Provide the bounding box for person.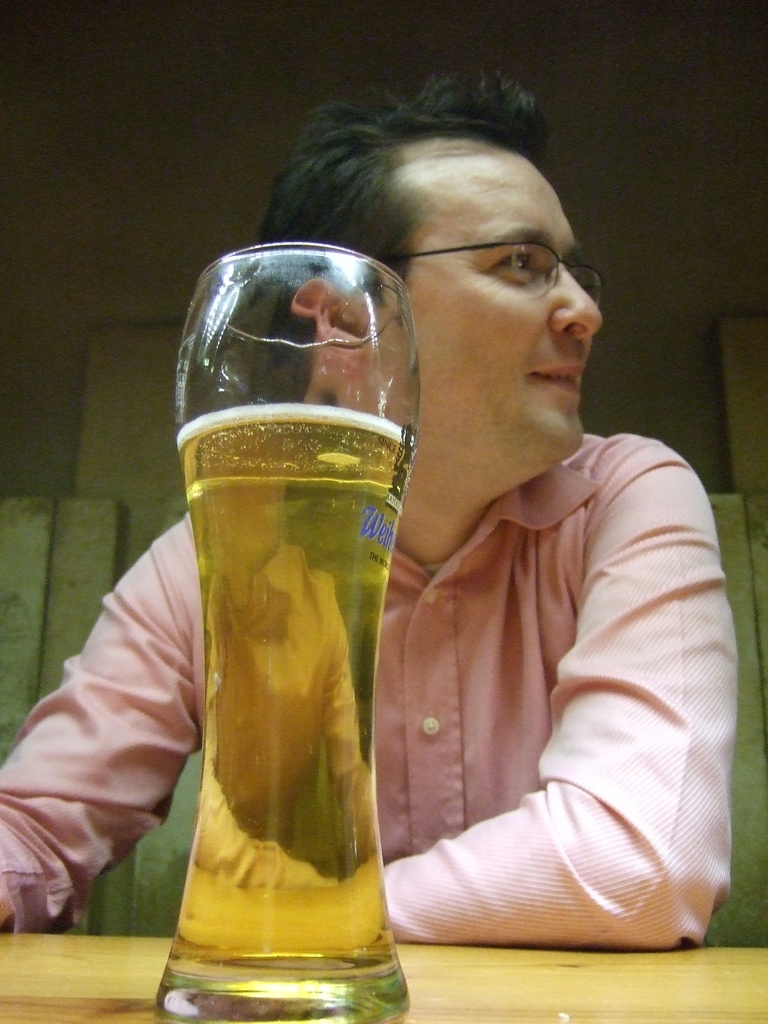
(x1=0, y1=69, x2=737, y2=955).
